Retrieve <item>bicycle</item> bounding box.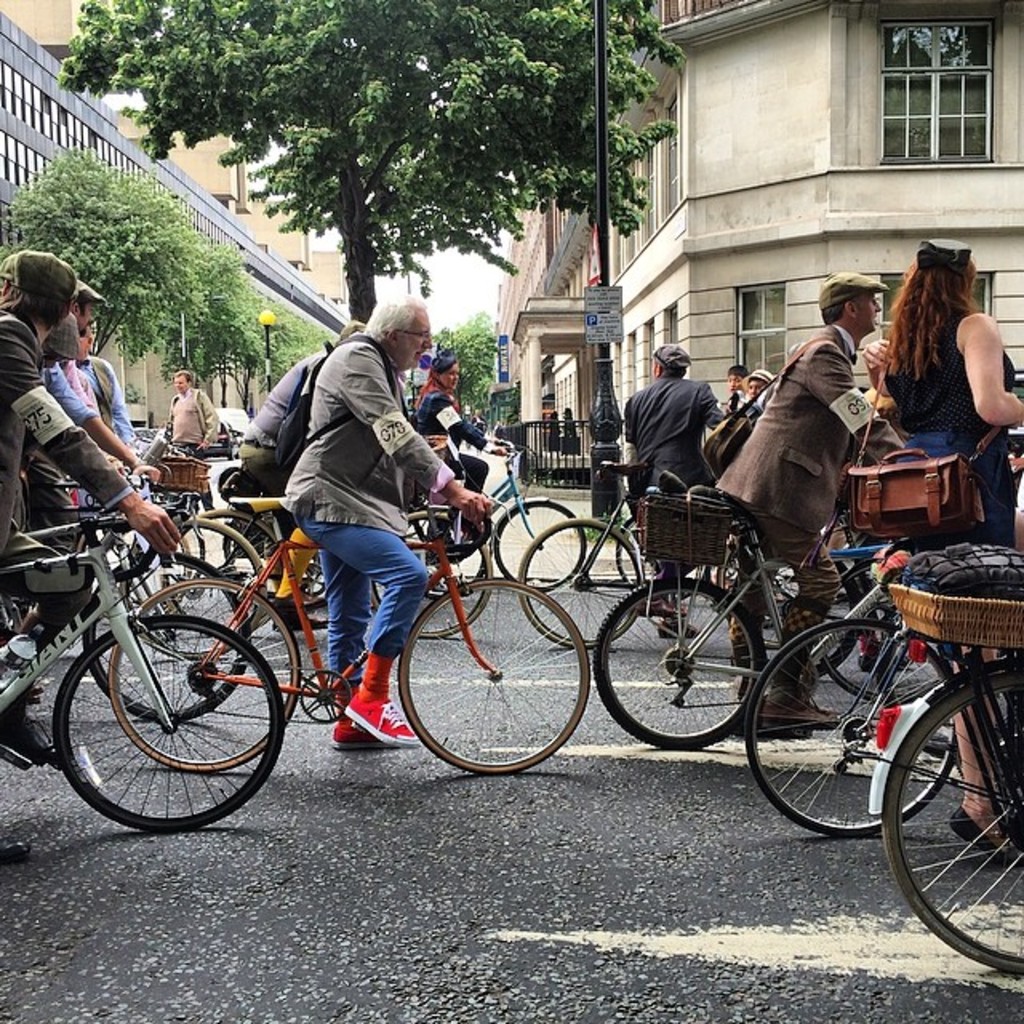
Bounding box: detection(862, 643, 1022, 986).
